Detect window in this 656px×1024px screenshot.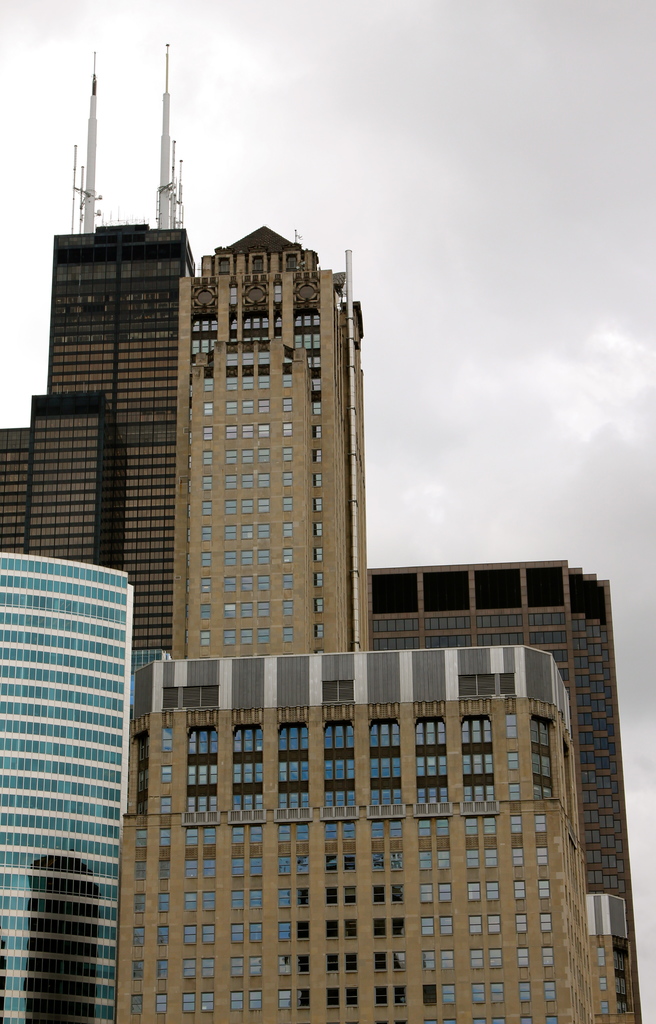
Detection: bbox=[249, 858, 263, 875].
